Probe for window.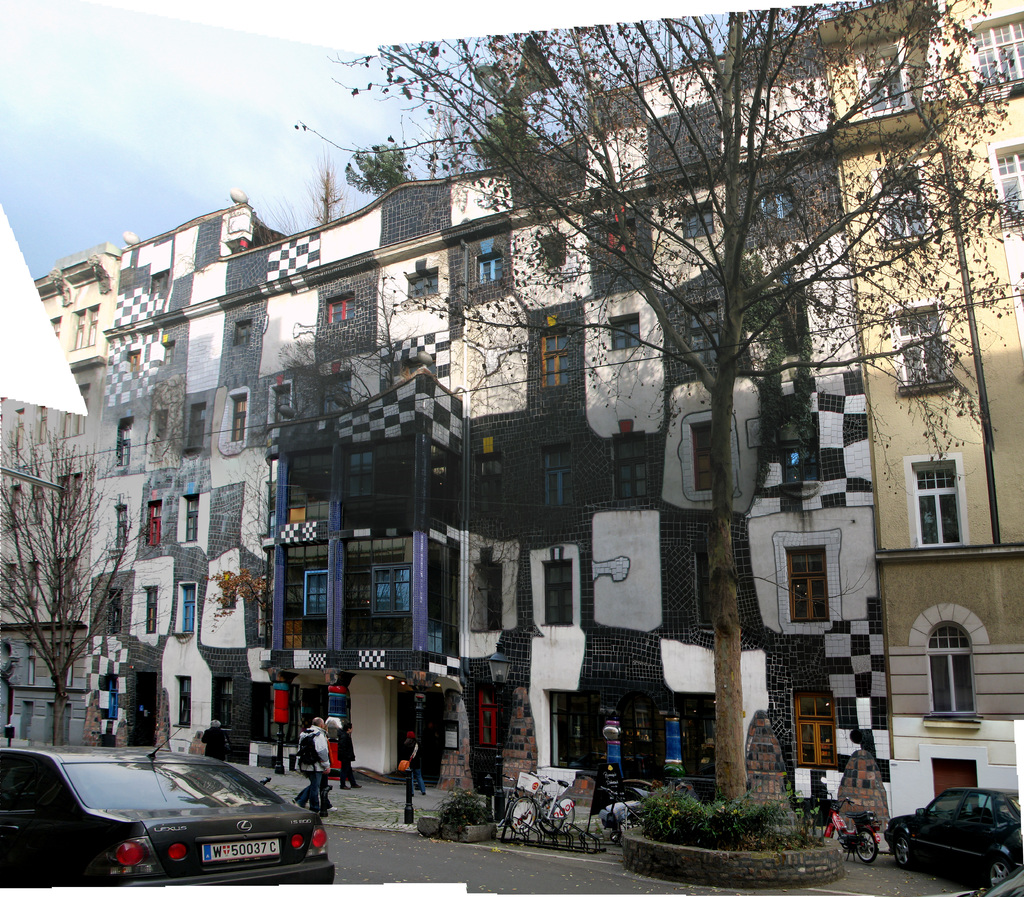
Probe result: locate(305, 565, 329, 615).
